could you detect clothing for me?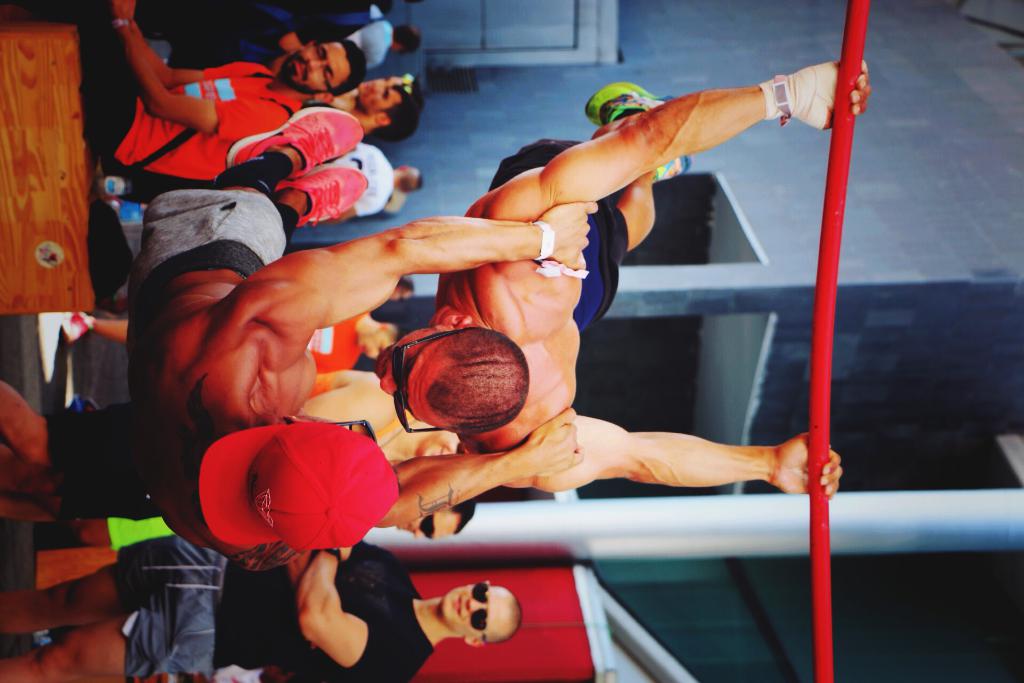
Detection result: box(305, 302, 367, 381).
